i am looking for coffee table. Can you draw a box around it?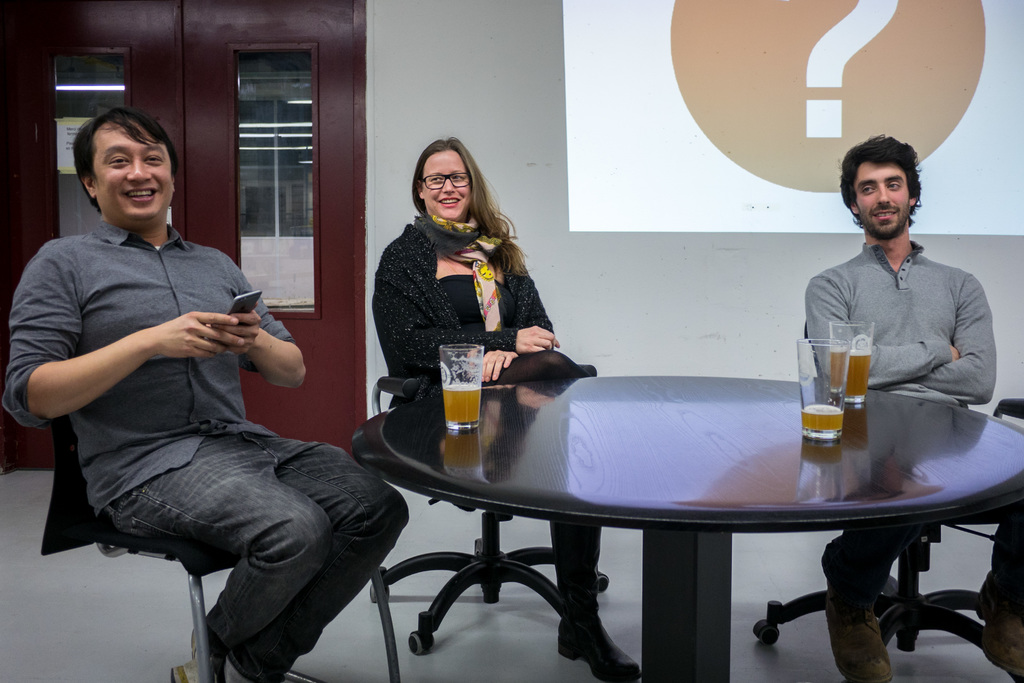
Sure, the bounding box is region(352, 322, 1021, 682).
